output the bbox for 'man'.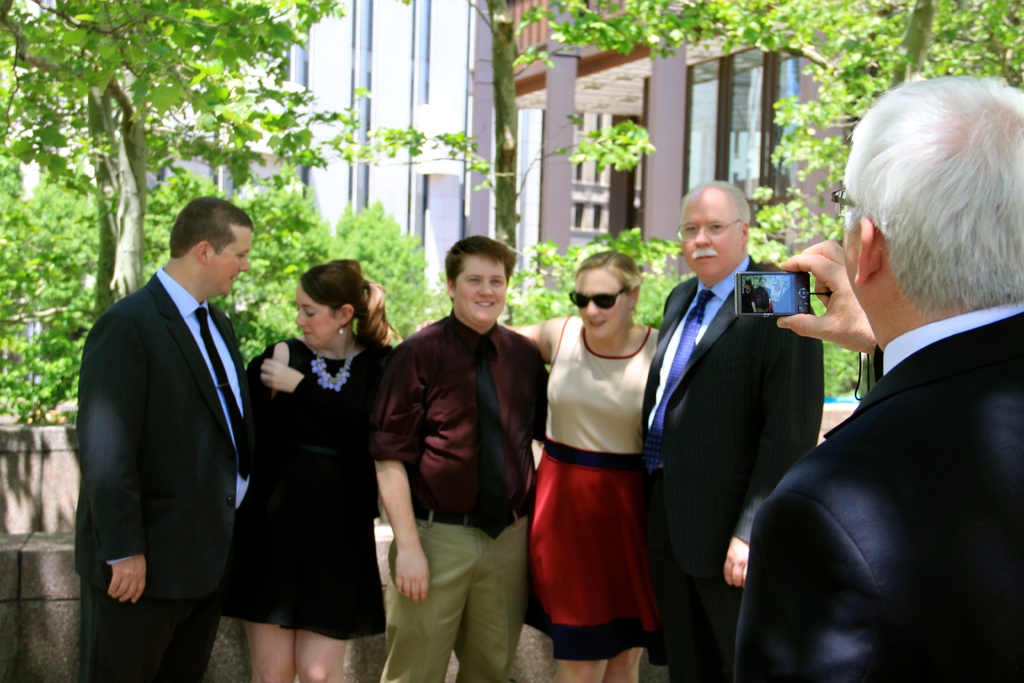
region(637, 177, 822, 682).
